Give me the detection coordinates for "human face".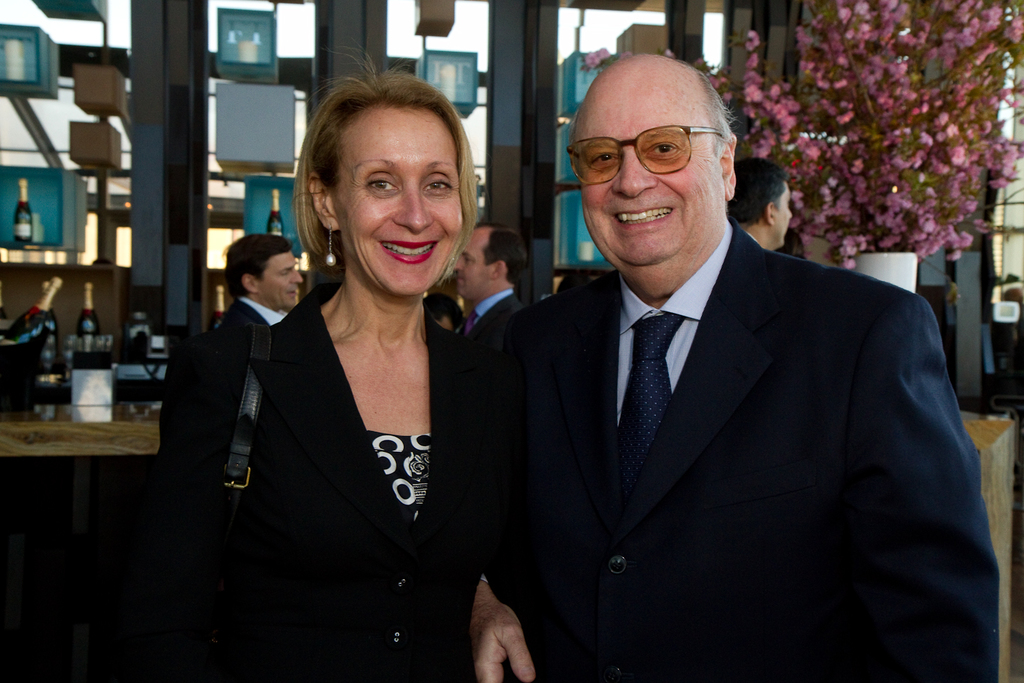
263 250 304 304.
